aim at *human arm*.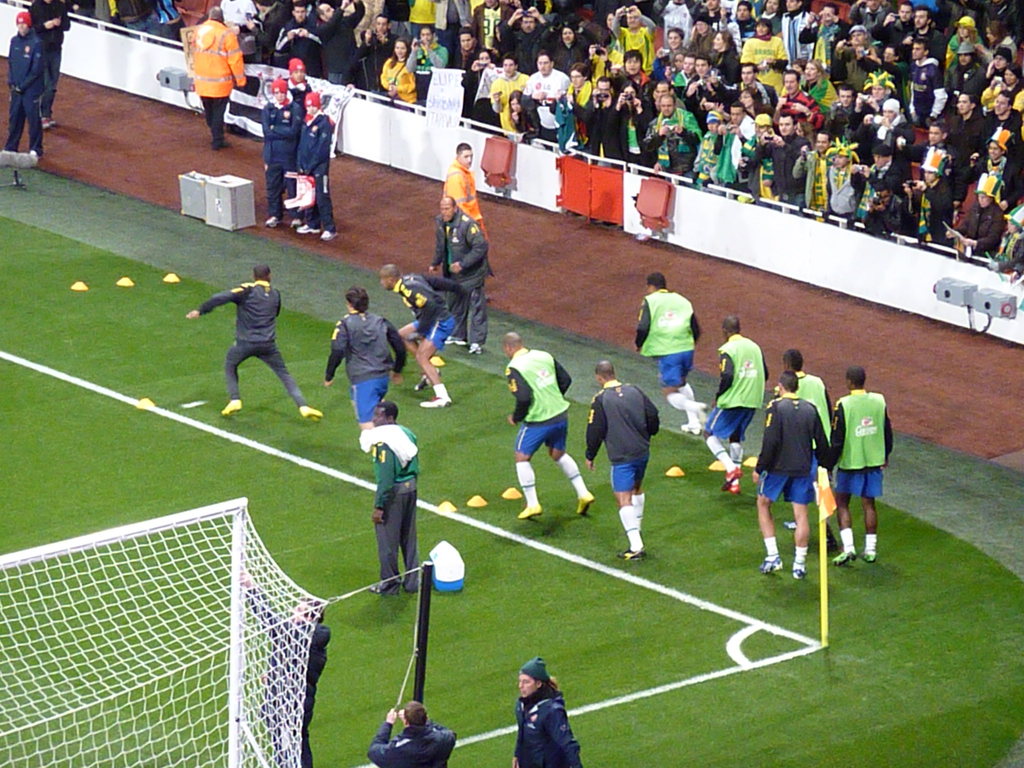
Aimed at [770,132,790,146].
